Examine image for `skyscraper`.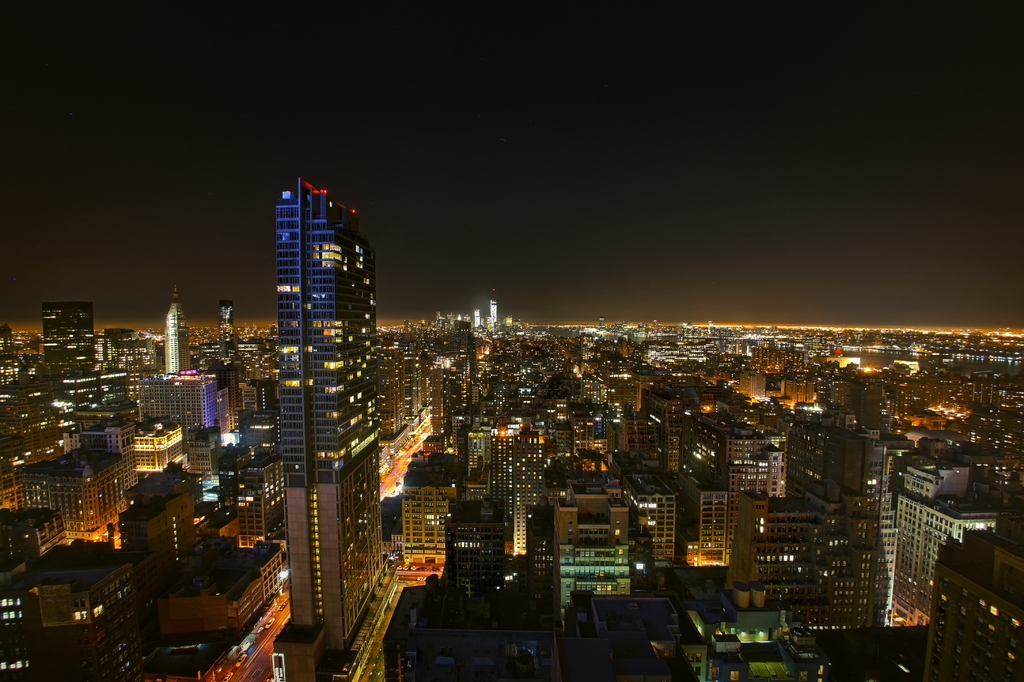
Examination result: [0, 382, 66, 467].
